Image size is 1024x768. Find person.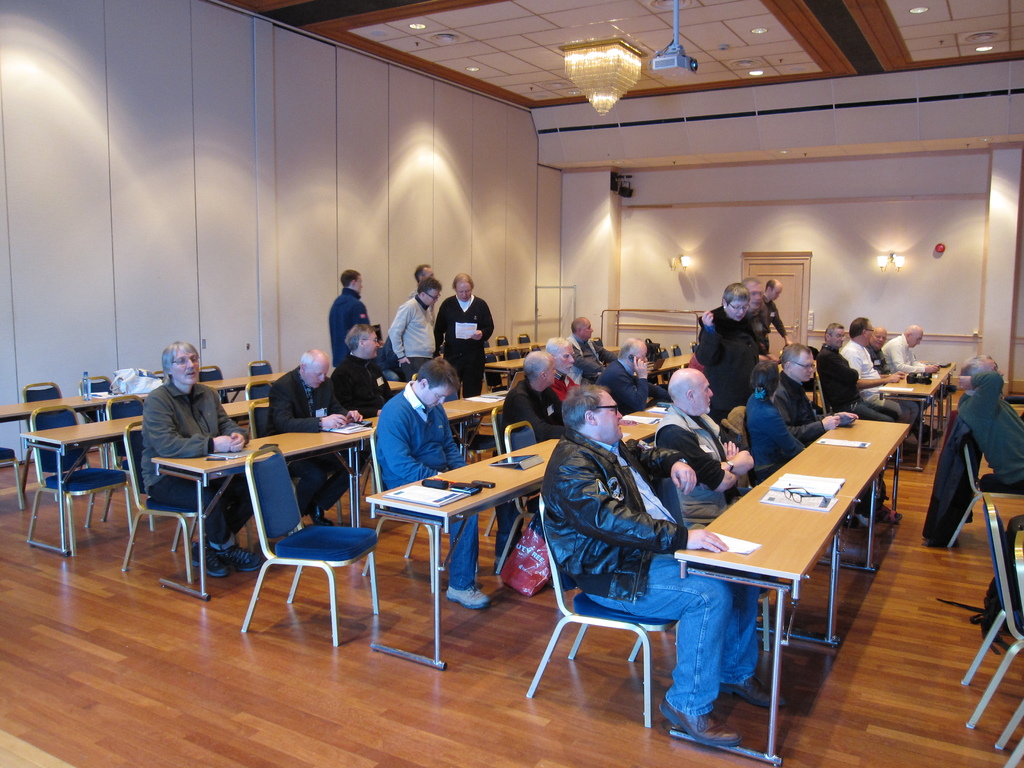
[266, 346, 353, 525].
